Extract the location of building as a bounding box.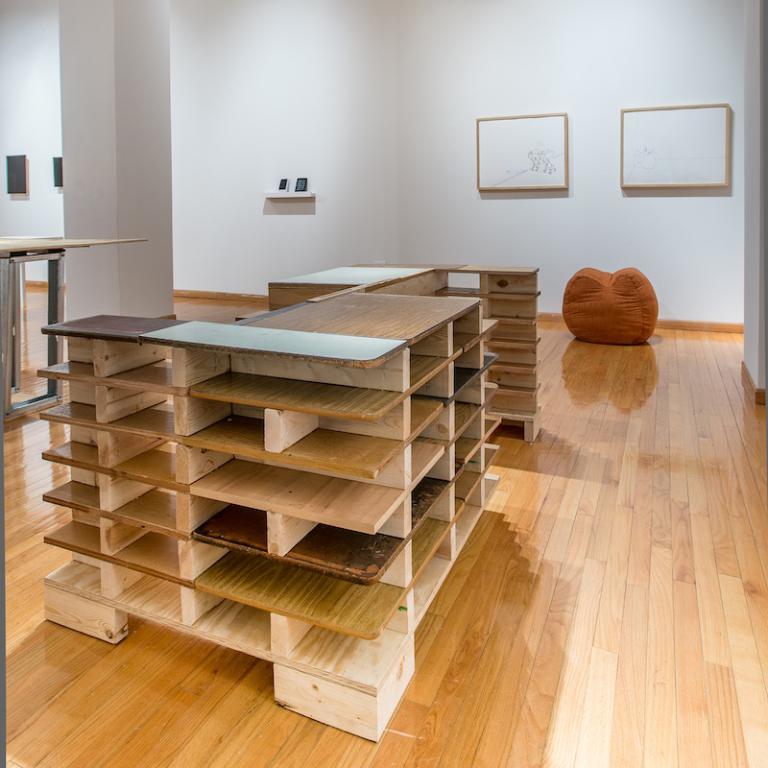
rect(0, 0, 767, 767).
